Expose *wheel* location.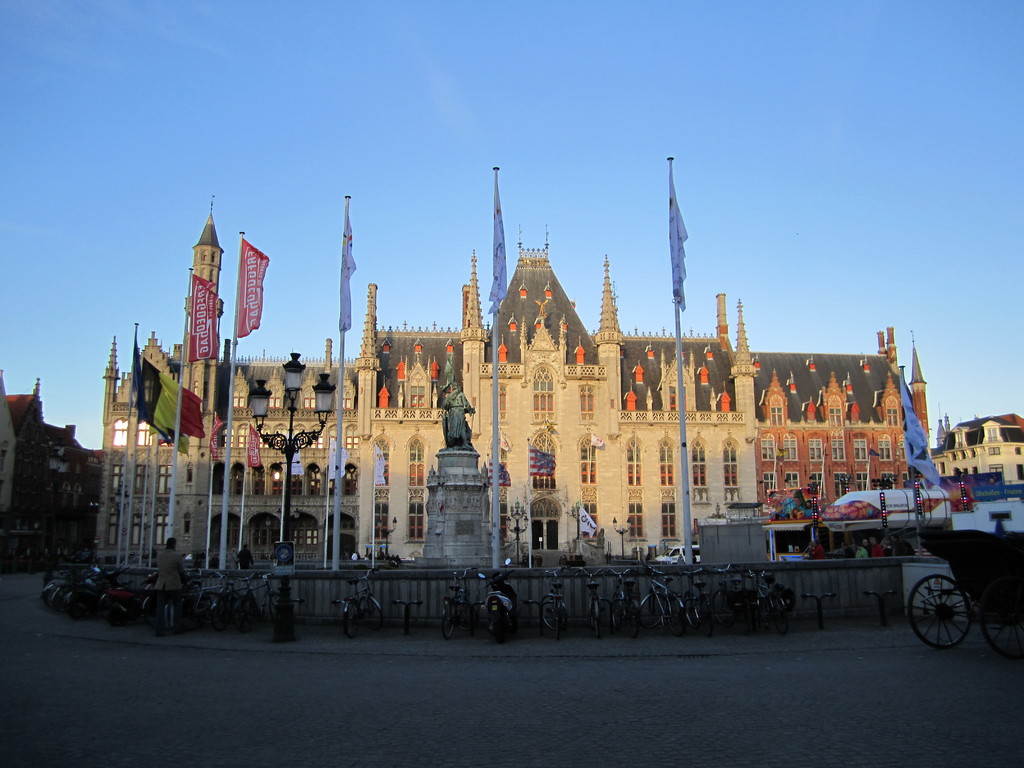
Exposed at (439, 598, 460, 643).
